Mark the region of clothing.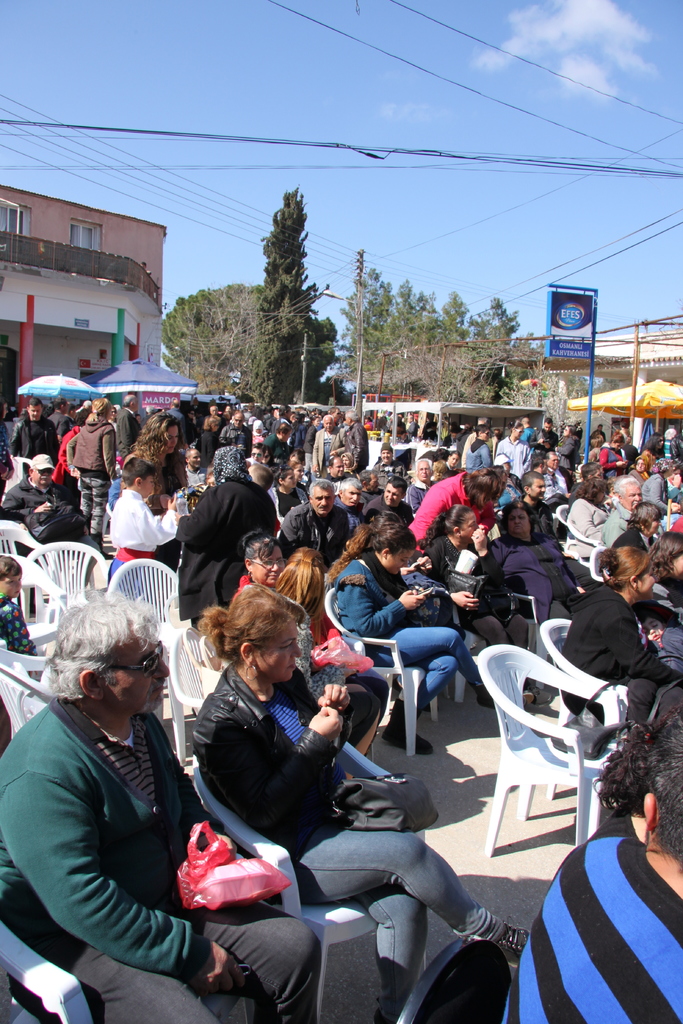
Region: 217 445 251 476.
